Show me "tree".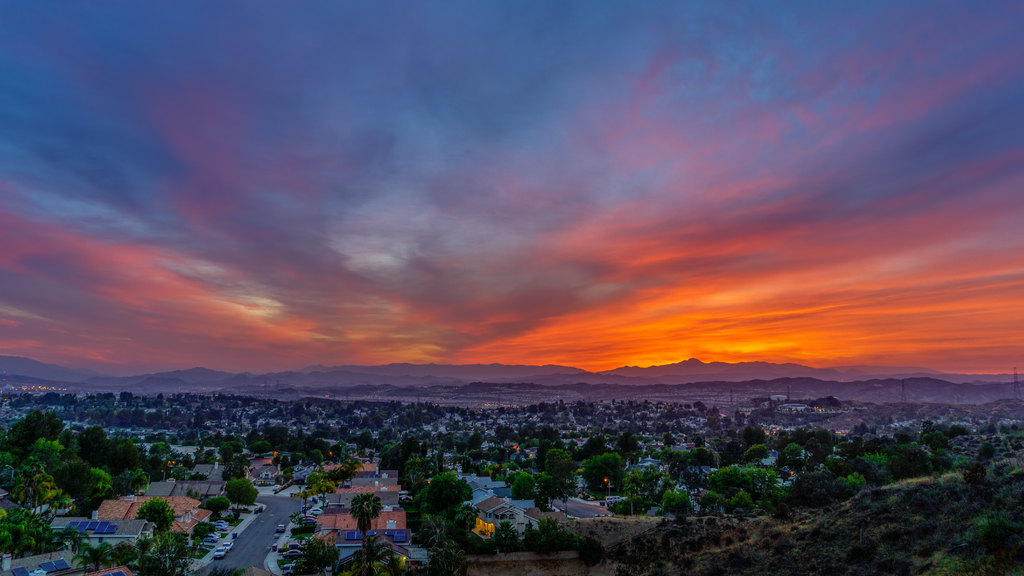
"tree" is here: locate(132, 498, 170, 534).
